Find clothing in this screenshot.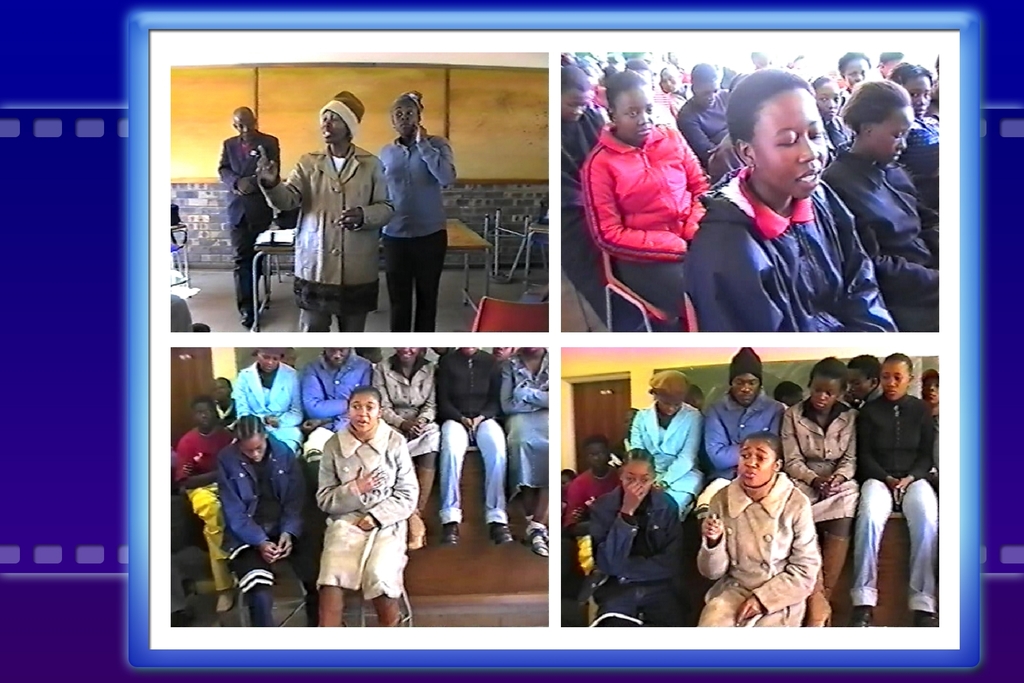
The bounding box for clothing is (left=556, top=48, right=942, bottom=330).
